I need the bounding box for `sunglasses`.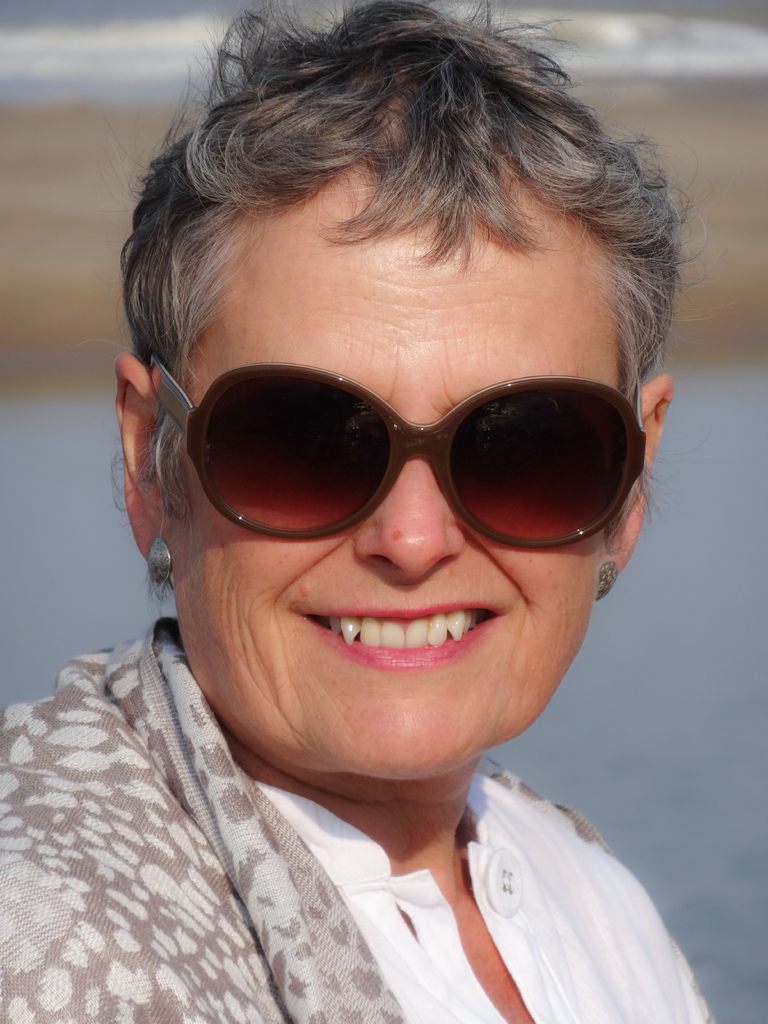
Here it is: left=150, top=352, right=648, bottom=550.
